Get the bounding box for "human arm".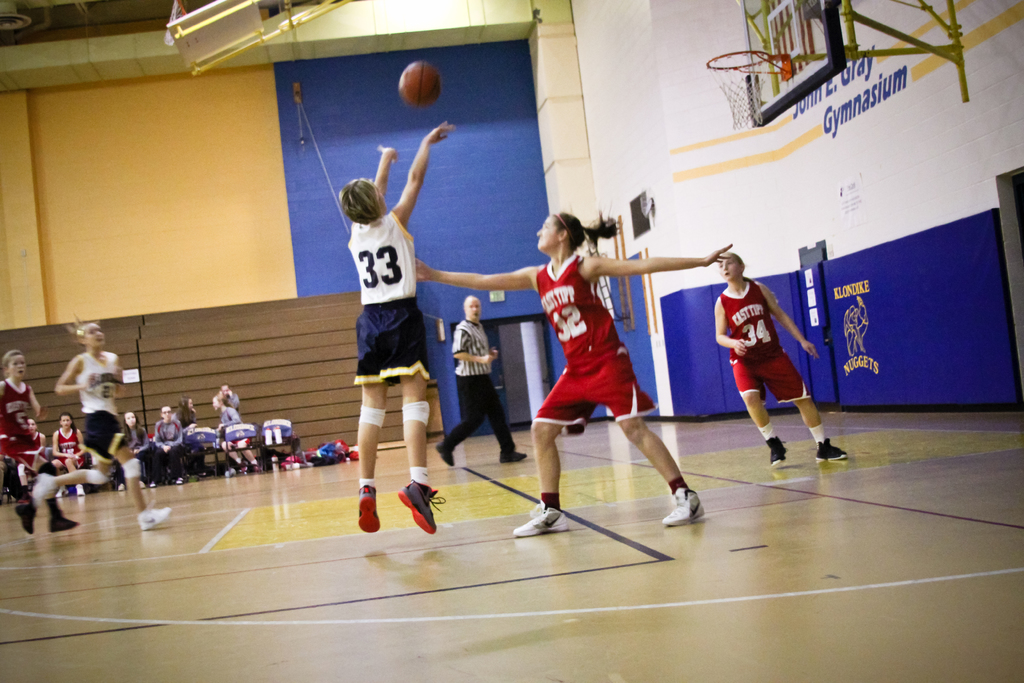
(724,297,740,347).
